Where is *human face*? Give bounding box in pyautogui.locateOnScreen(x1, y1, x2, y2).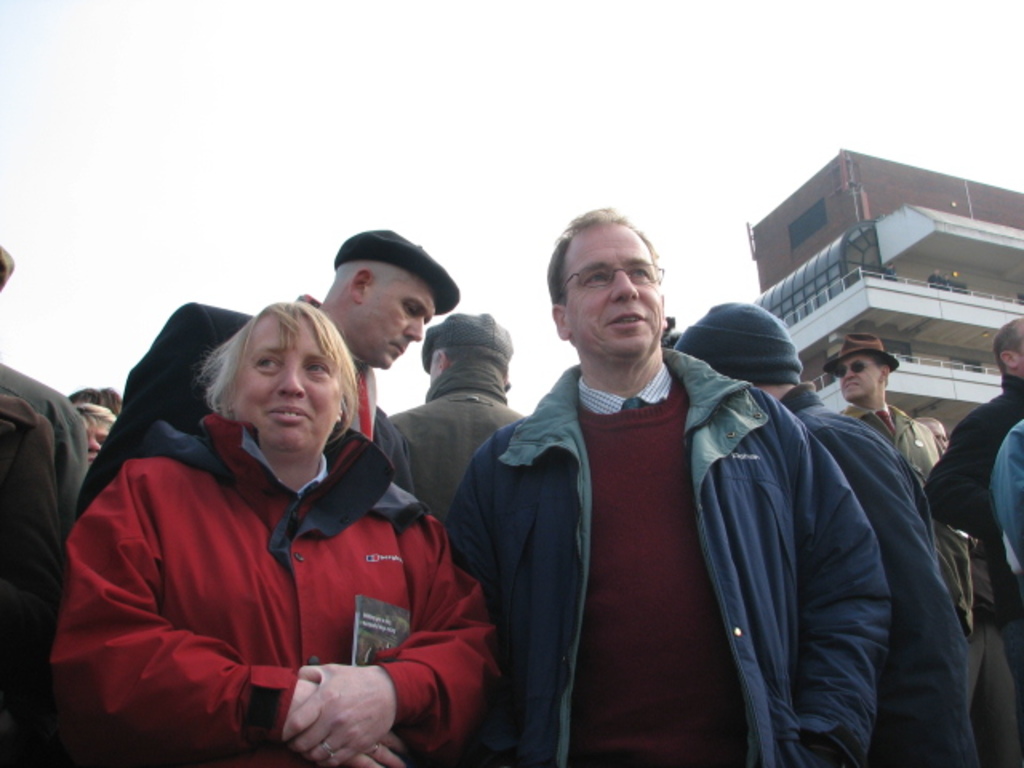
pyautogui.locateOnScreen(834, 355, 880, 400).
